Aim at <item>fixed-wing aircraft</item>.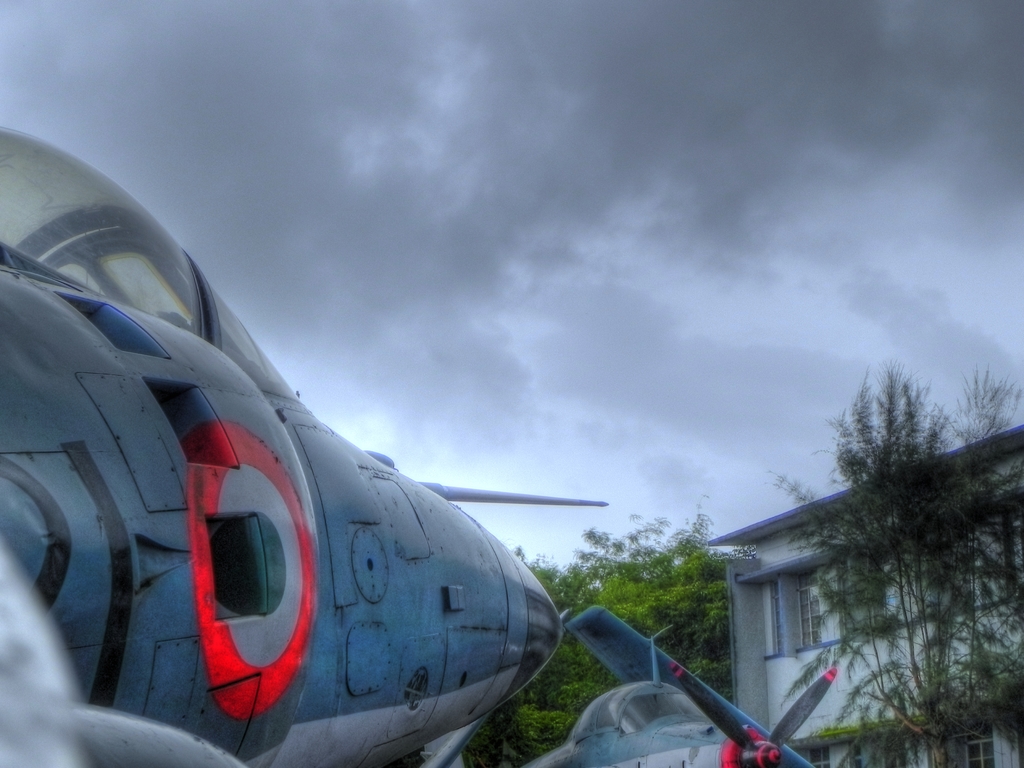
Aimed at bbox=[0, 127, 846, 765].
